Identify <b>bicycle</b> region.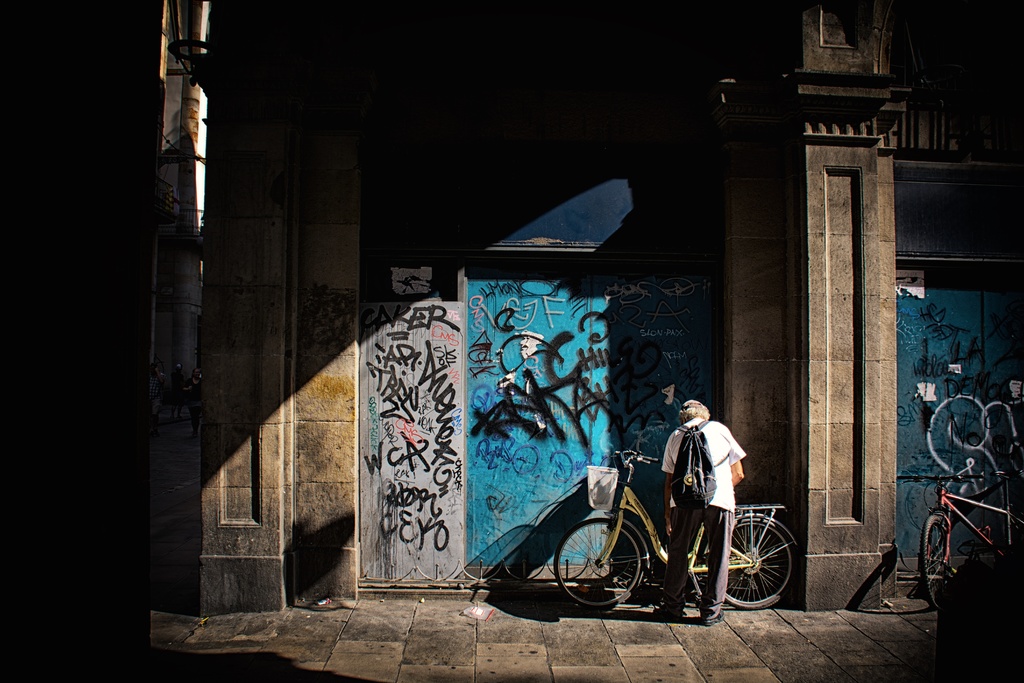
Region: box(499, 451, 790, 620).
